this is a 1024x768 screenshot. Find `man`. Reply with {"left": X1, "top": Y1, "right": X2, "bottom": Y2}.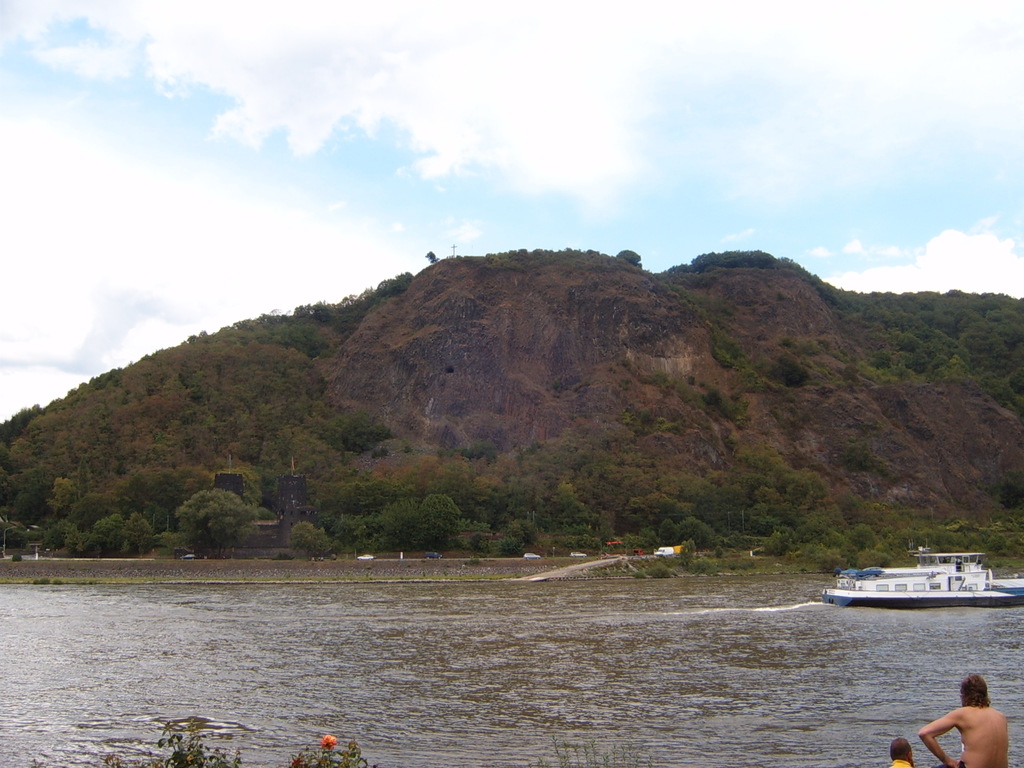
{"left": 913, "top": 671, "right": 1012, "bottom": 767}.
